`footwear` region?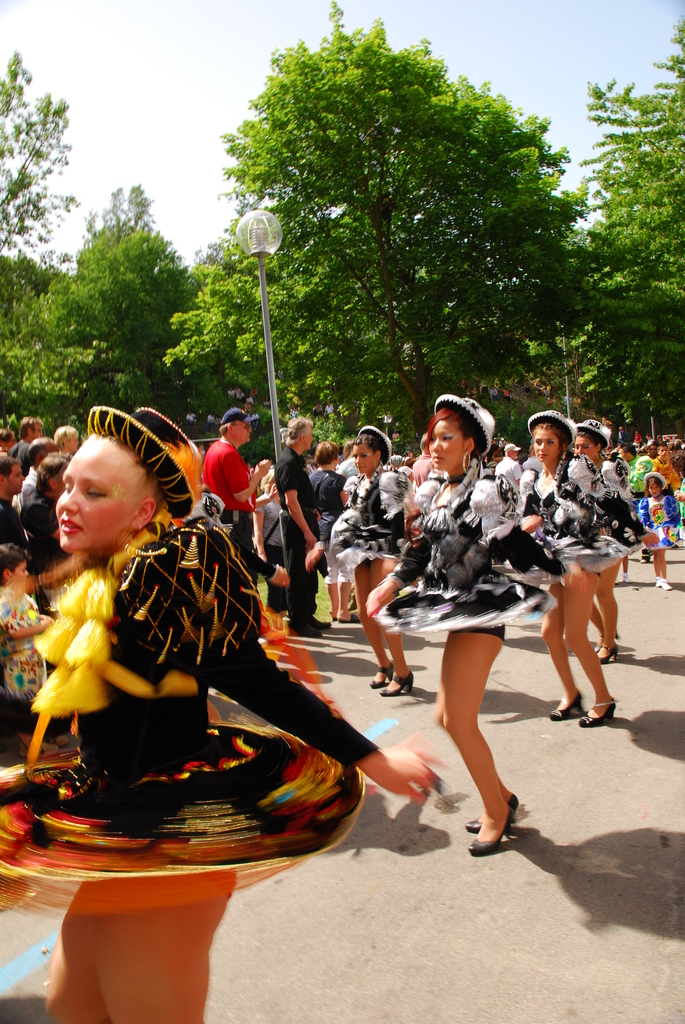
{"left": 293, "top": 623, "right": 326, "bottom": 639}
